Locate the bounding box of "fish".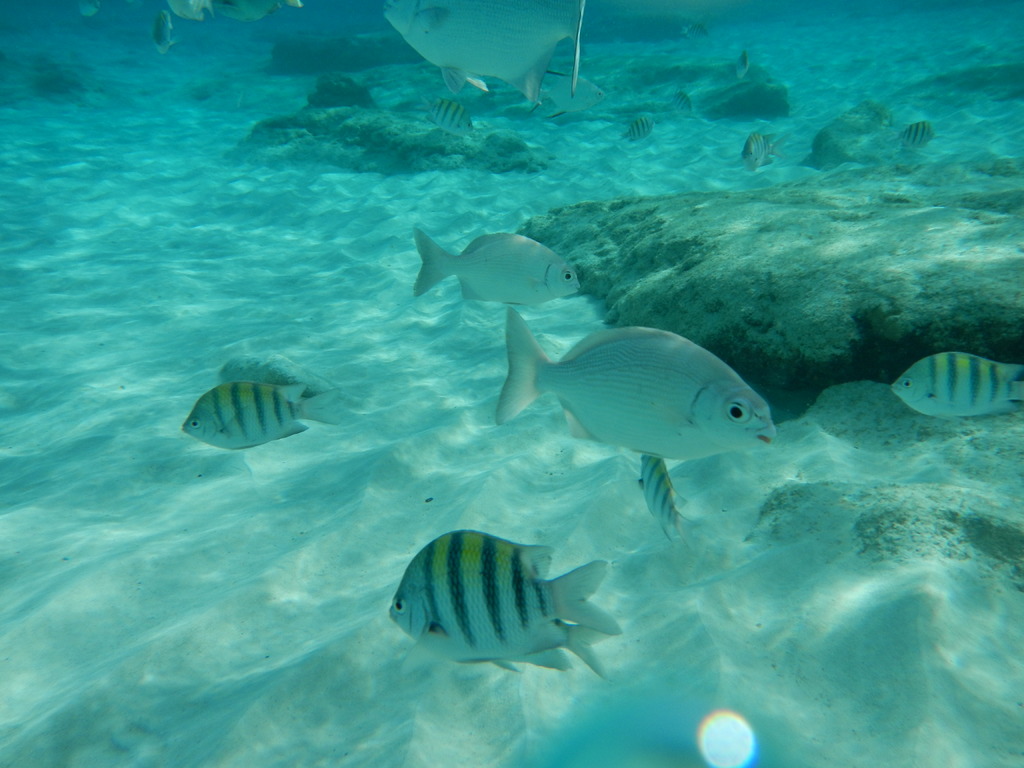
Bounding box: pyautogui.locateOnScreen(388, 524, 617, 676).
